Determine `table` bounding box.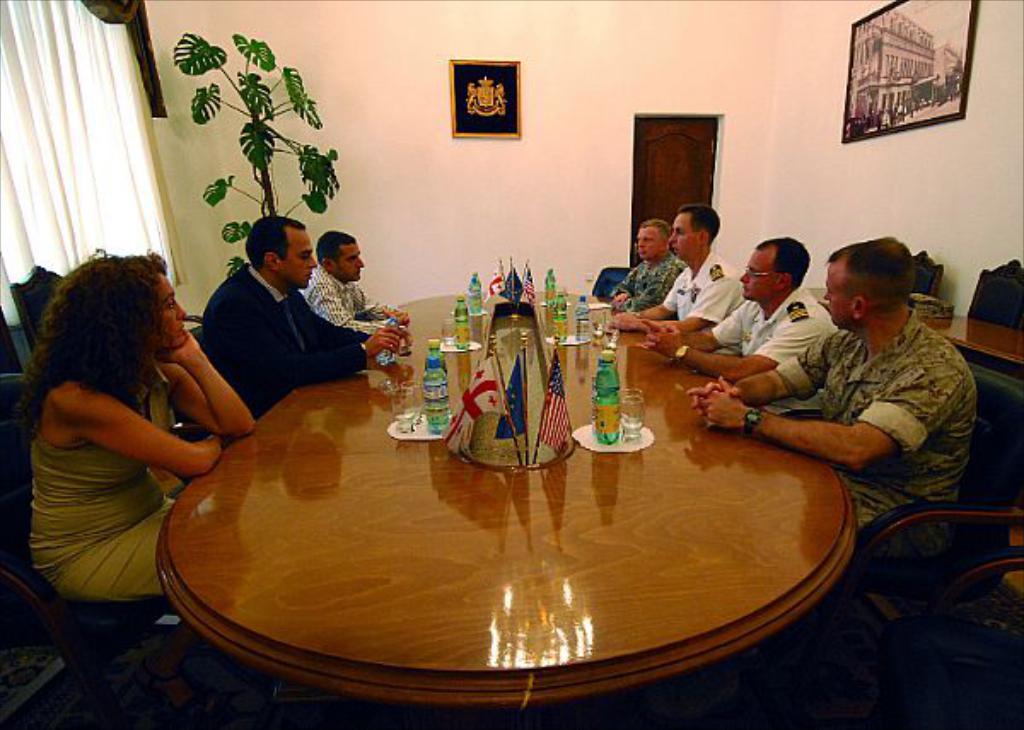
Determined: [160,346,852,701].
